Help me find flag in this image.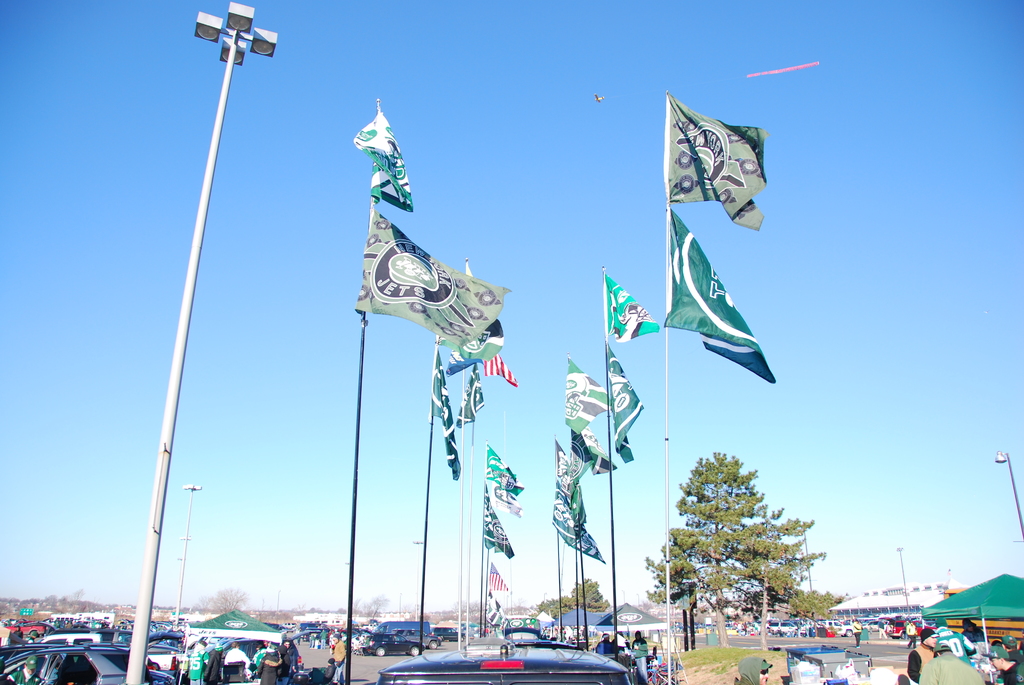
Found it: (557, 493, 601, 563).
